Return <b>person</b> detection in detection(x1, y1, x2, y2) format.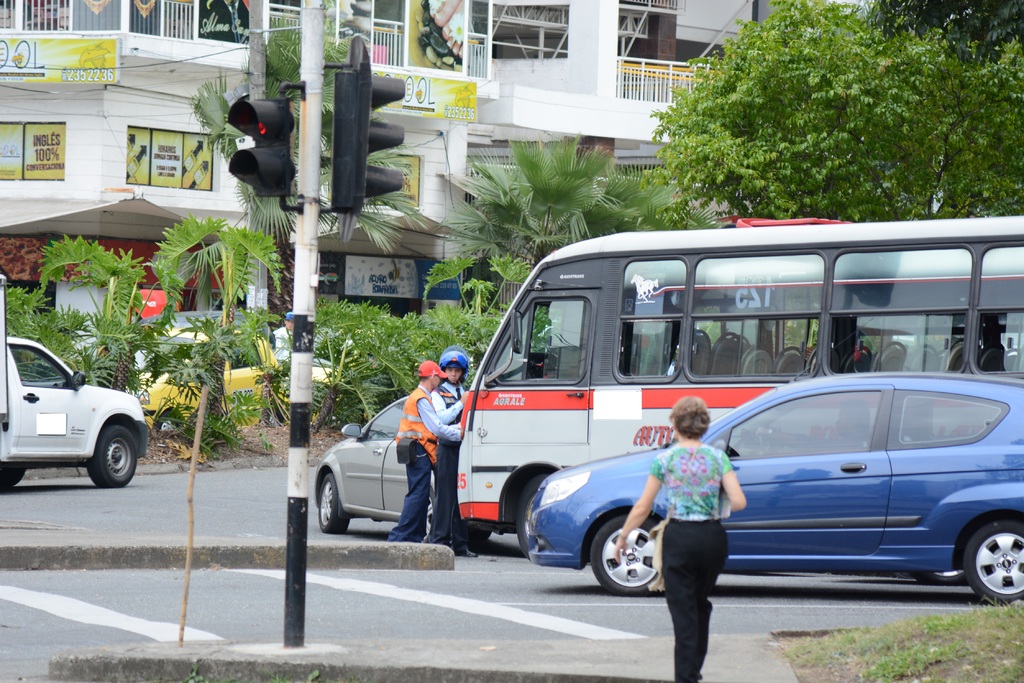
detection(656, 409, 752, 669).
